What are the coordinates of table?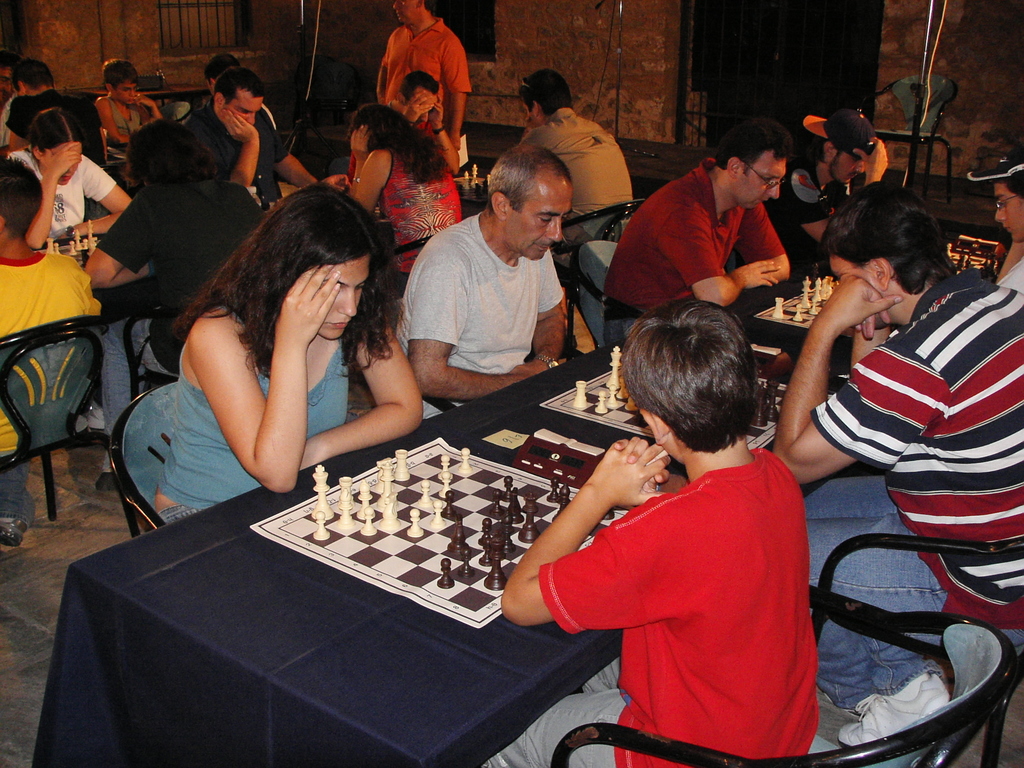
[left=46, top=236, right=159, bottom=328].
